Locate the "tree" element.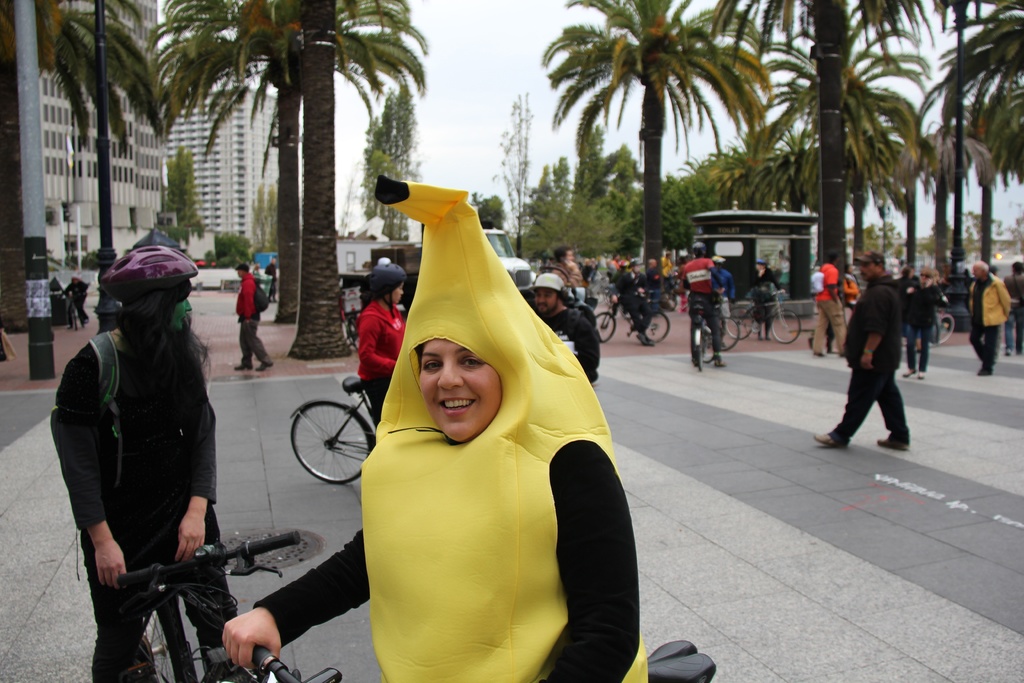
Element bbox: <bbox>2, 0, 166, 336</bbox>.
